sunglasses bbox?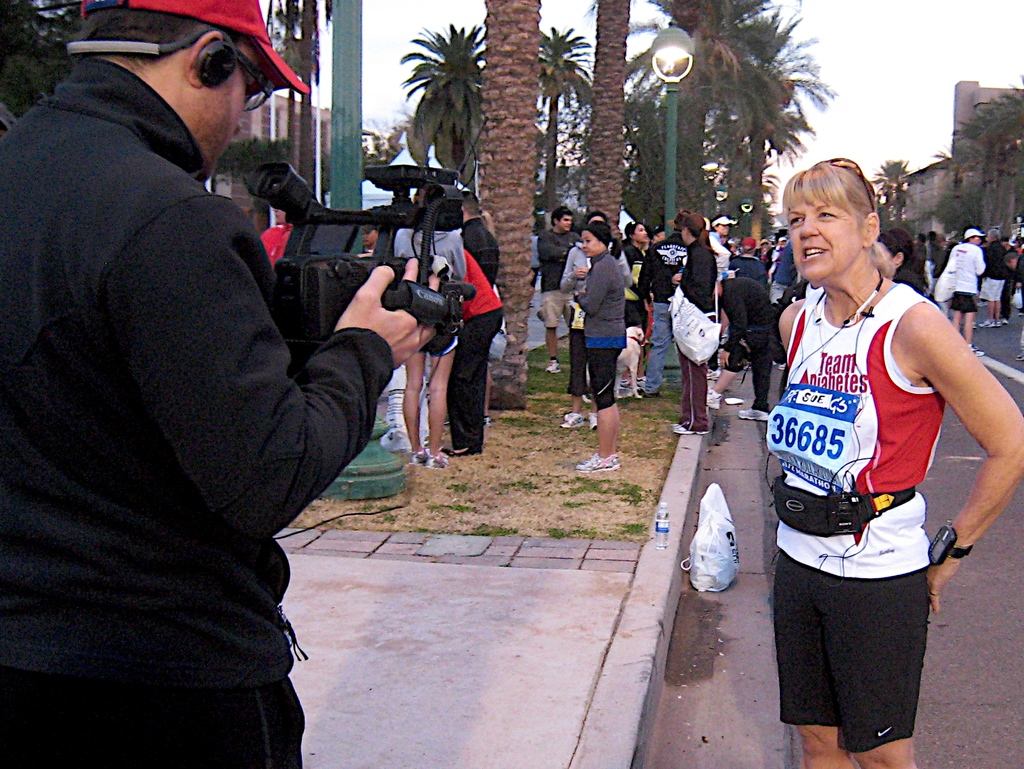
818/155/876/219
